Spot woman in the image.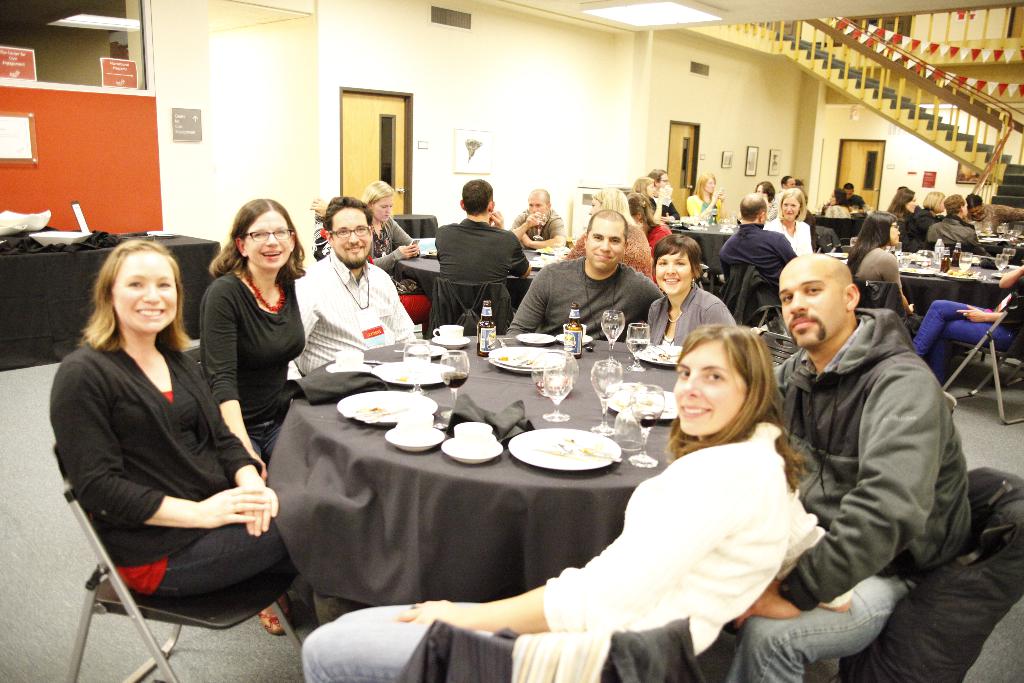
woman found at rect(204, 204, 308, 483).
